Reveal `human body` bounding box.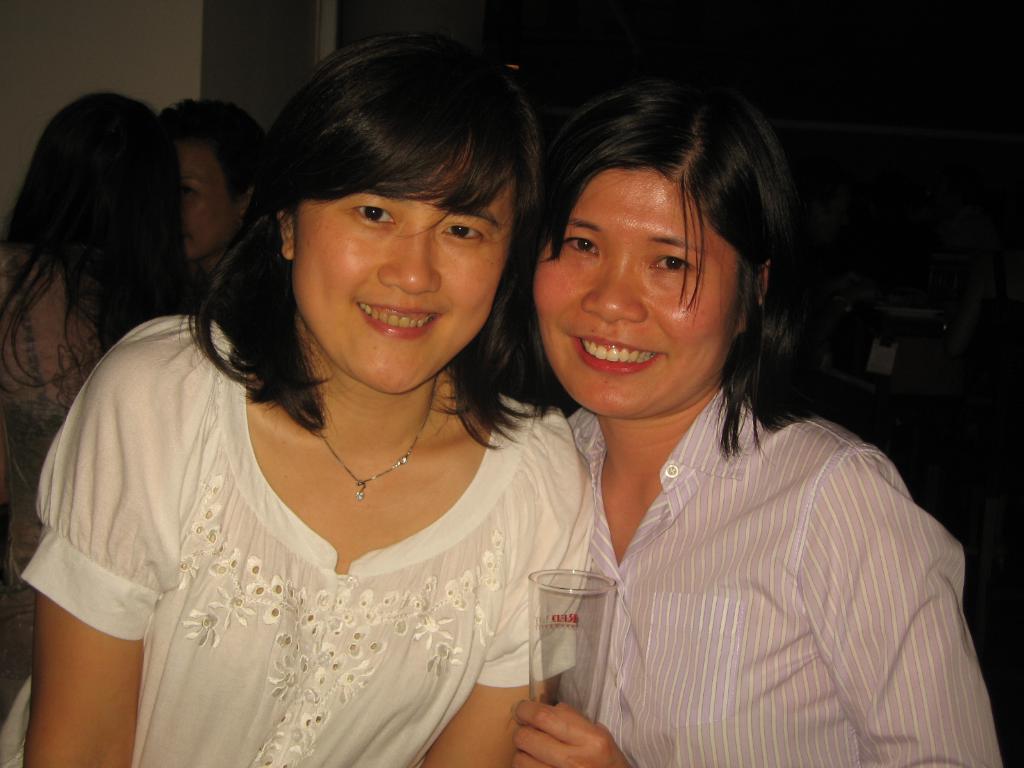
Revealed: (left=72, top=137, right=679, bottom=758).
